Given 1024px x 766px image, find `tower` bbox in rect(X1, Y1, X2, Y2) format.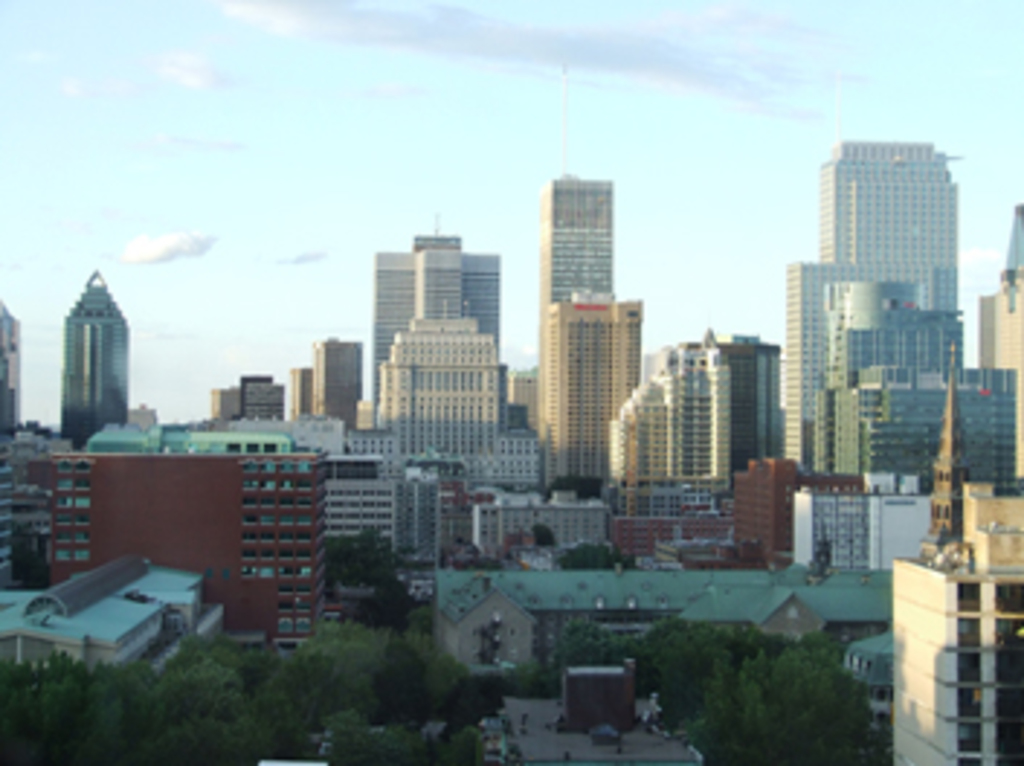
rect(540, 67, 609, 322).
